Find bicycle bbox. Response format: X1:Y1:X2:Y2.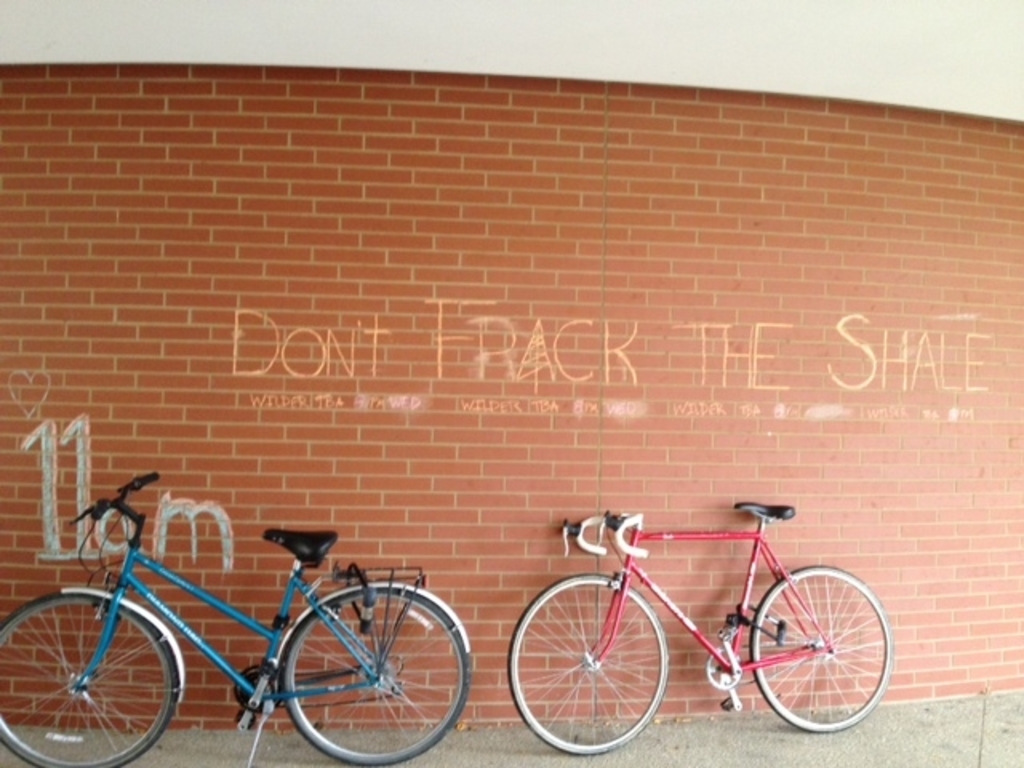
0:472:474:766.
